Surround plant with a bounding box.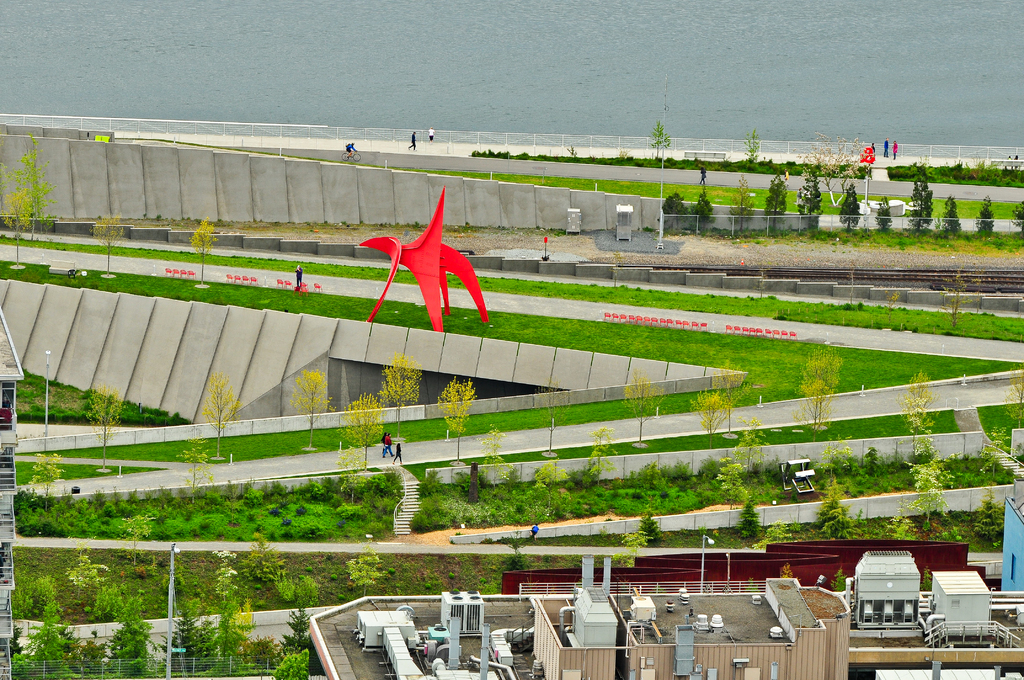
box(940, 191, 959, 232).
